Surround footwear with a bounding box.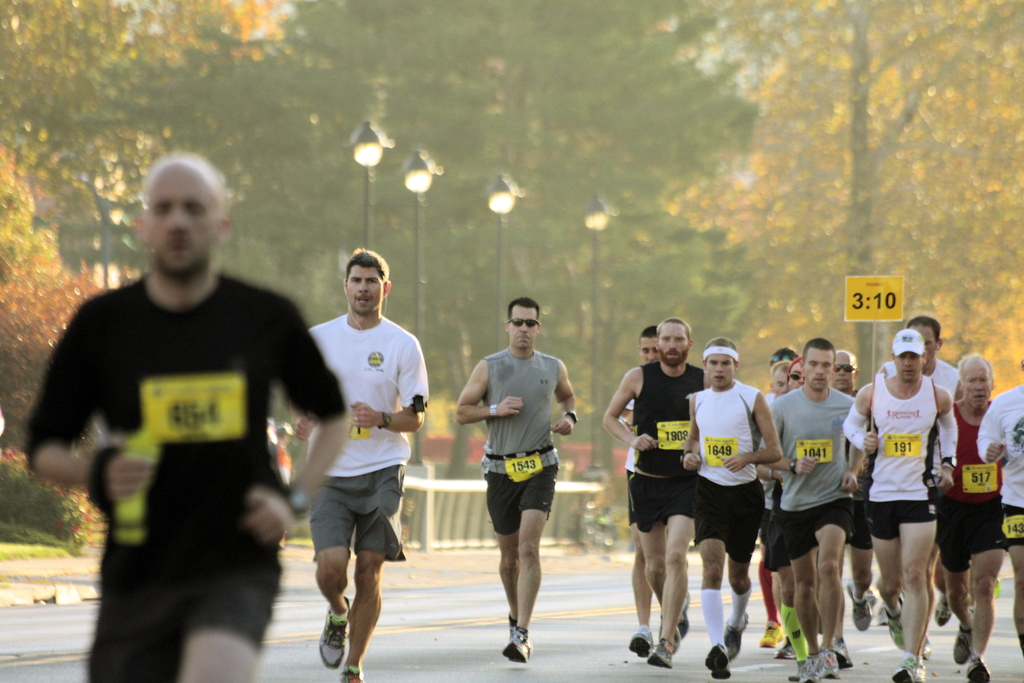
{"left": 318, "top": 598, "right": 351, "bottom": 669}.
